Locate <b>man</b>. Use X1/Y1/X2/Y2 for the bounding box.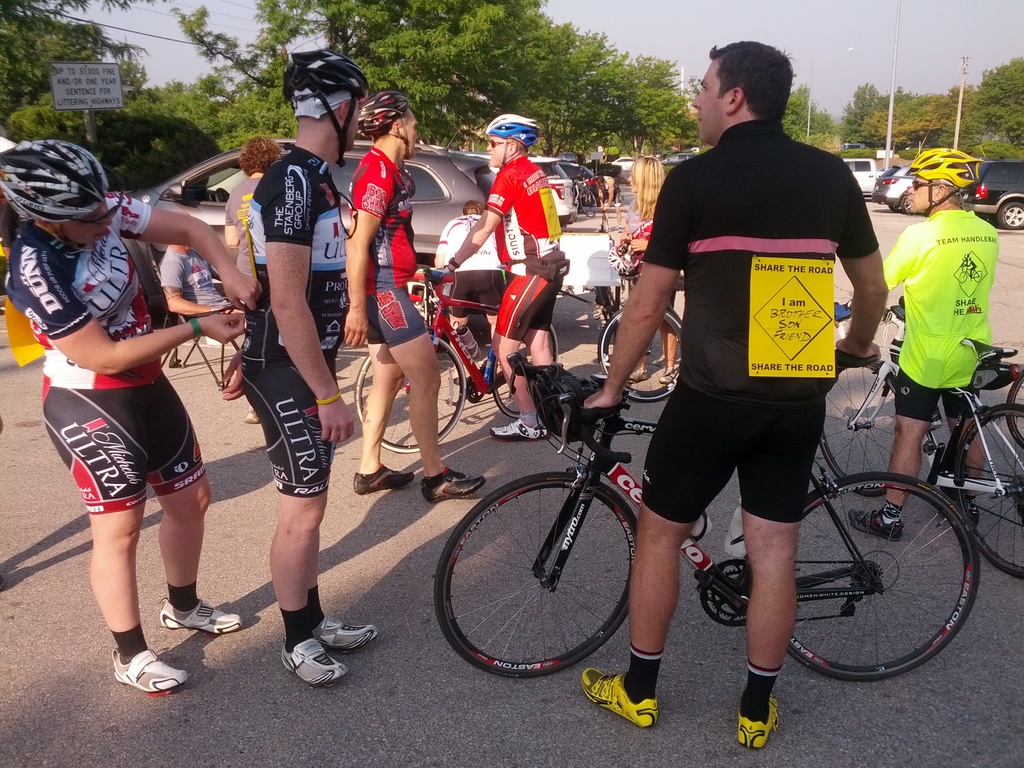
0/138/263/698.
